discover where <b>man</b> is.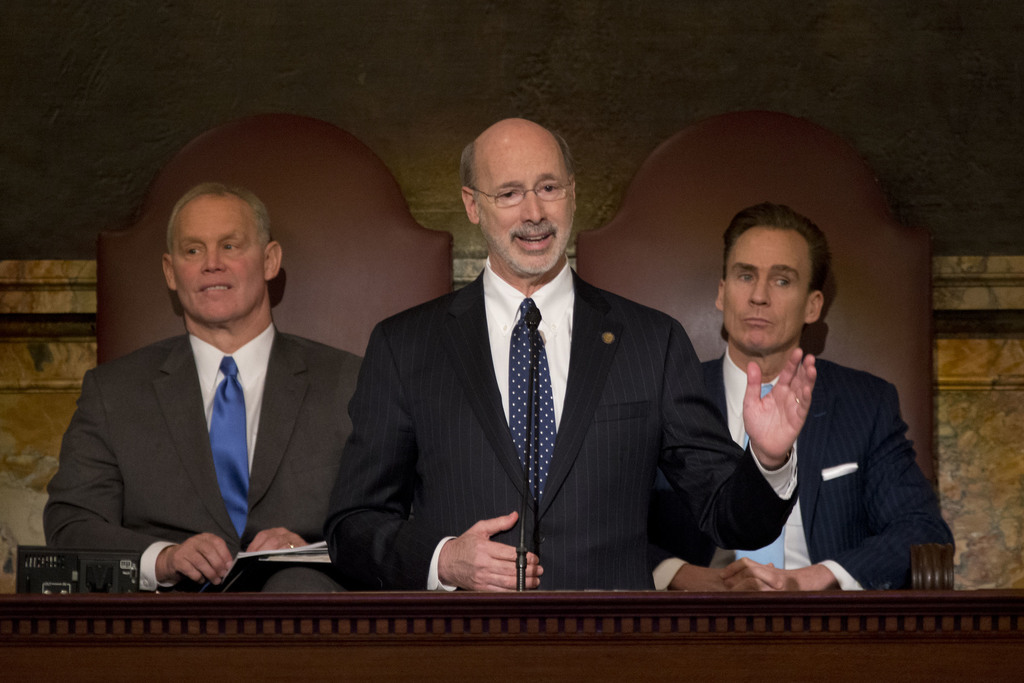
Discovered at Rect(656, 203, 943, 606).
